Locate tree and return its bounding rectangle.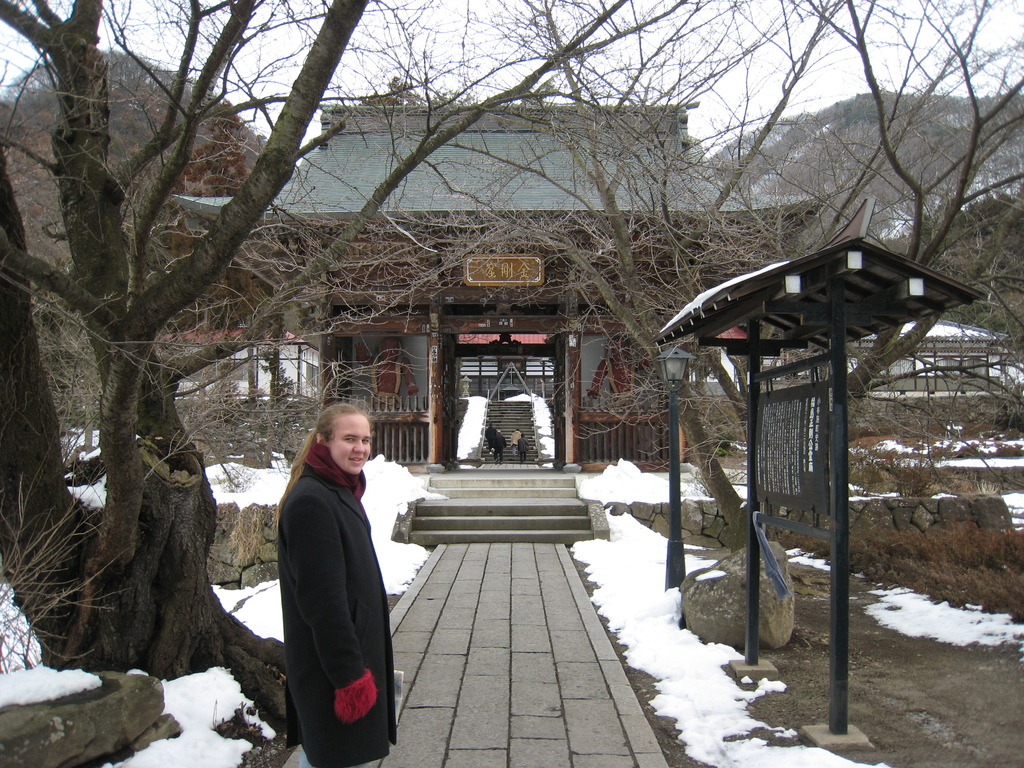
Rect(0, 0, 690, 682).
